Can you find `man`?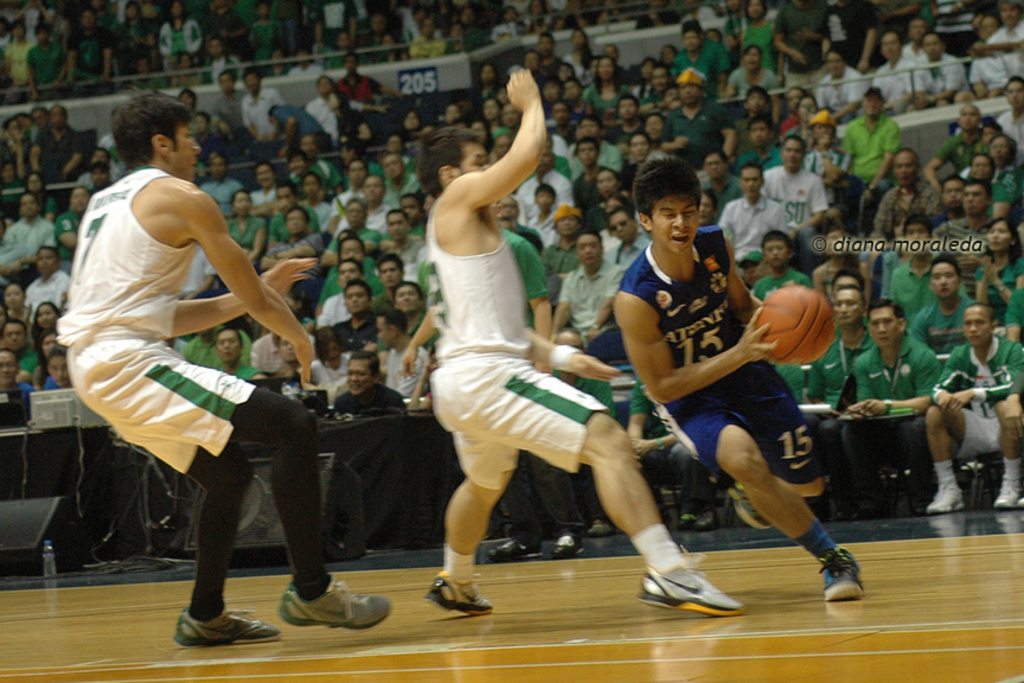
Yes, bounding box: region(366, 11, 415, 68).
